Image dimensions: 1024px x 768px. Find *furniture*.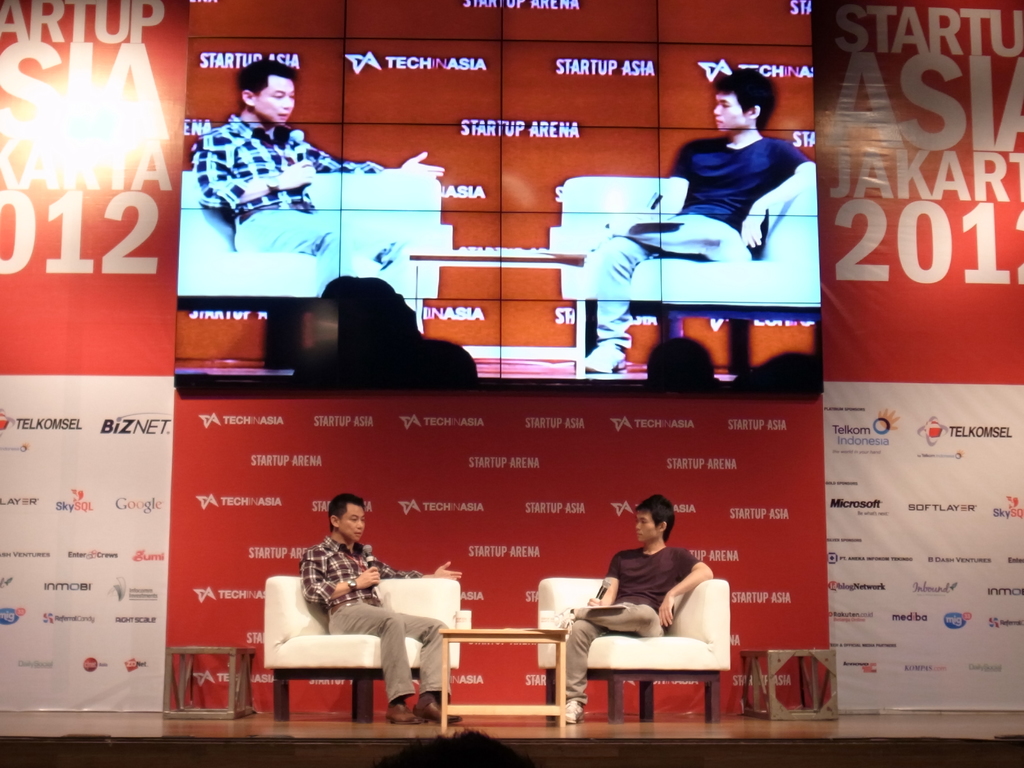
{"x1": 161, "y1": 644, "x2": 255, "y2": 721}.
